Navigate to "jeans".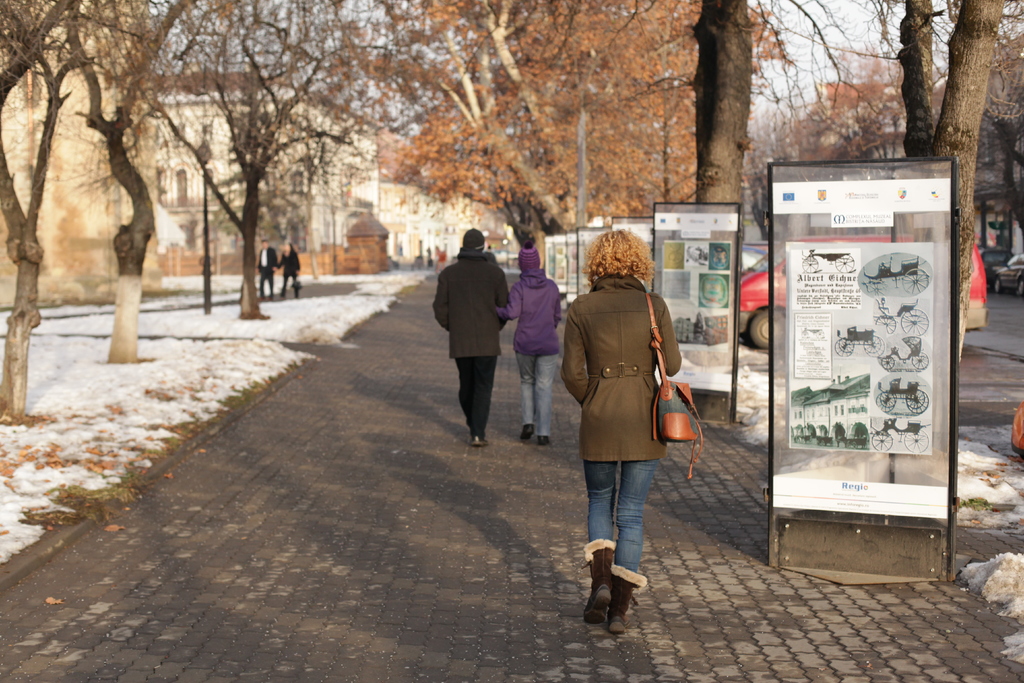
Navigation target: <box>263,276,278,299</box>.
